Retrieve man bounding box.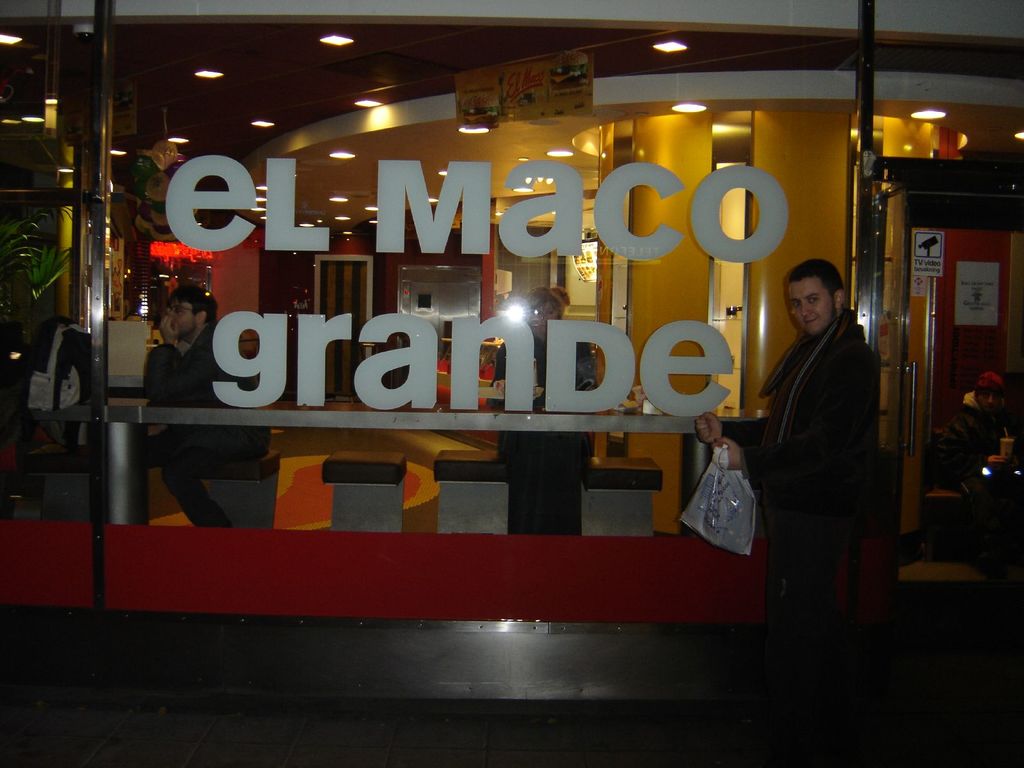
Bounding box: detection(140, 285, 269, 533).
